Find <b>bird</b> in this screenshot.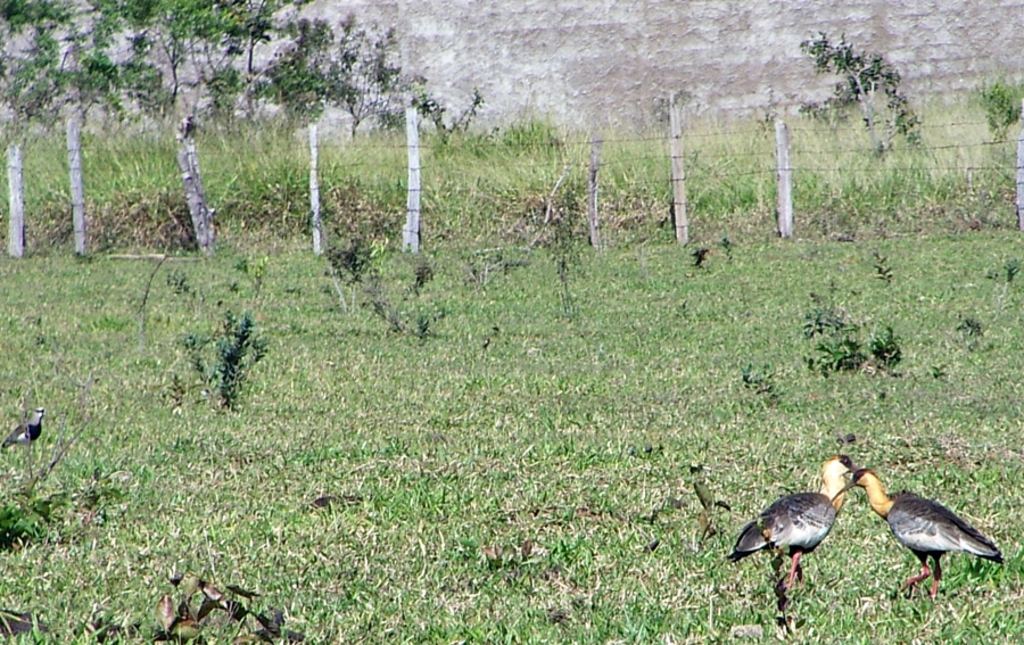
The bounding box for <b>bird</b> is 0, 396, 44, 466.
